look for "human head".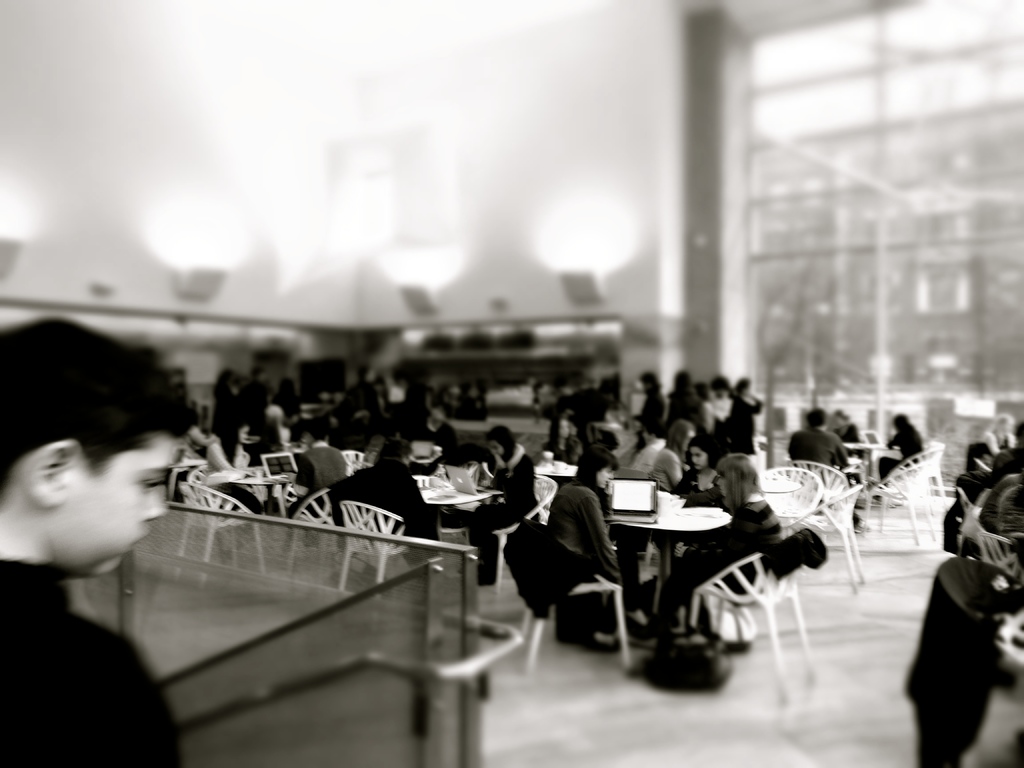
Found: <region>577, 444, 619, 487</region>.
